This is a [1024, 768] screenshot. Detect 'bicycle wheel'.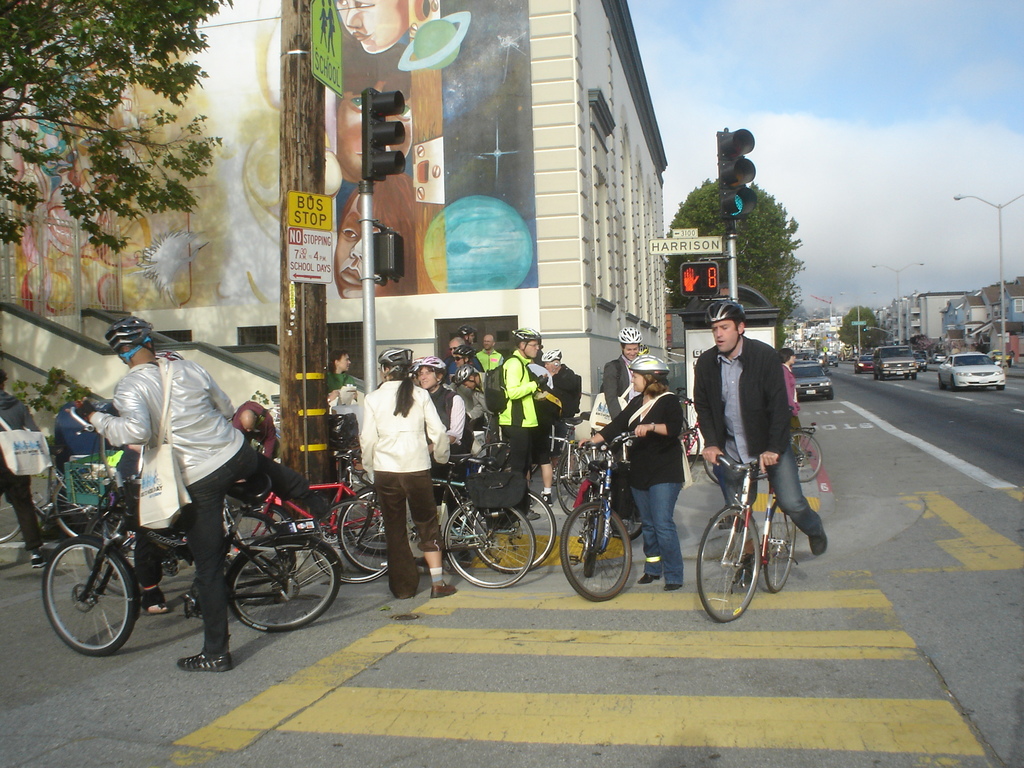
bbox=[794, 429, 825, 486].
